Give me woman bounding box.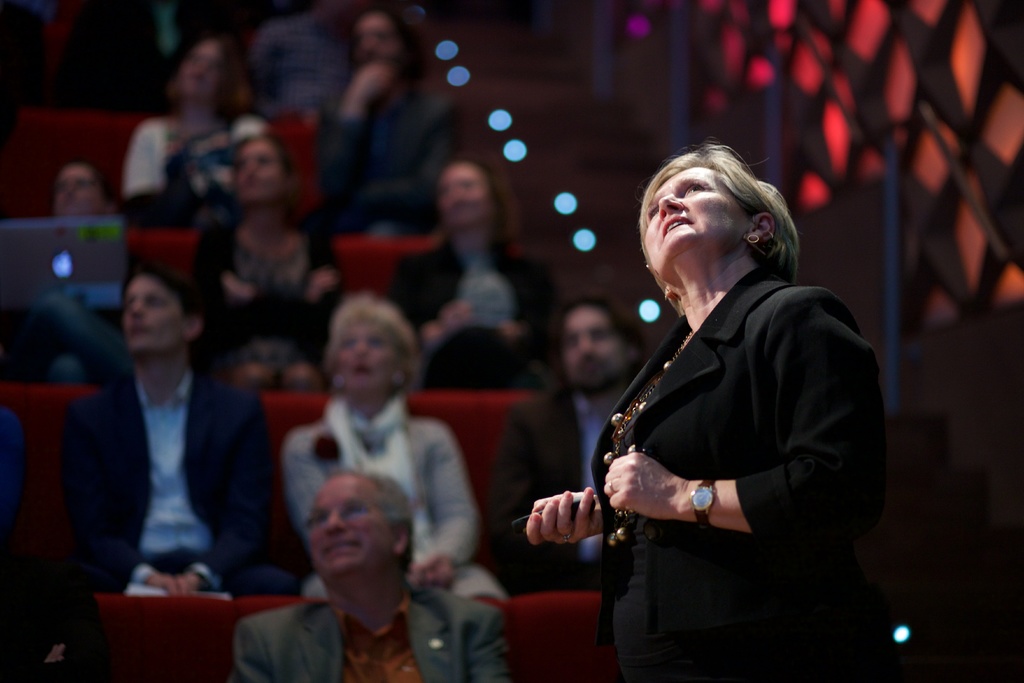
bbox=(115, 31, 278, 224).
